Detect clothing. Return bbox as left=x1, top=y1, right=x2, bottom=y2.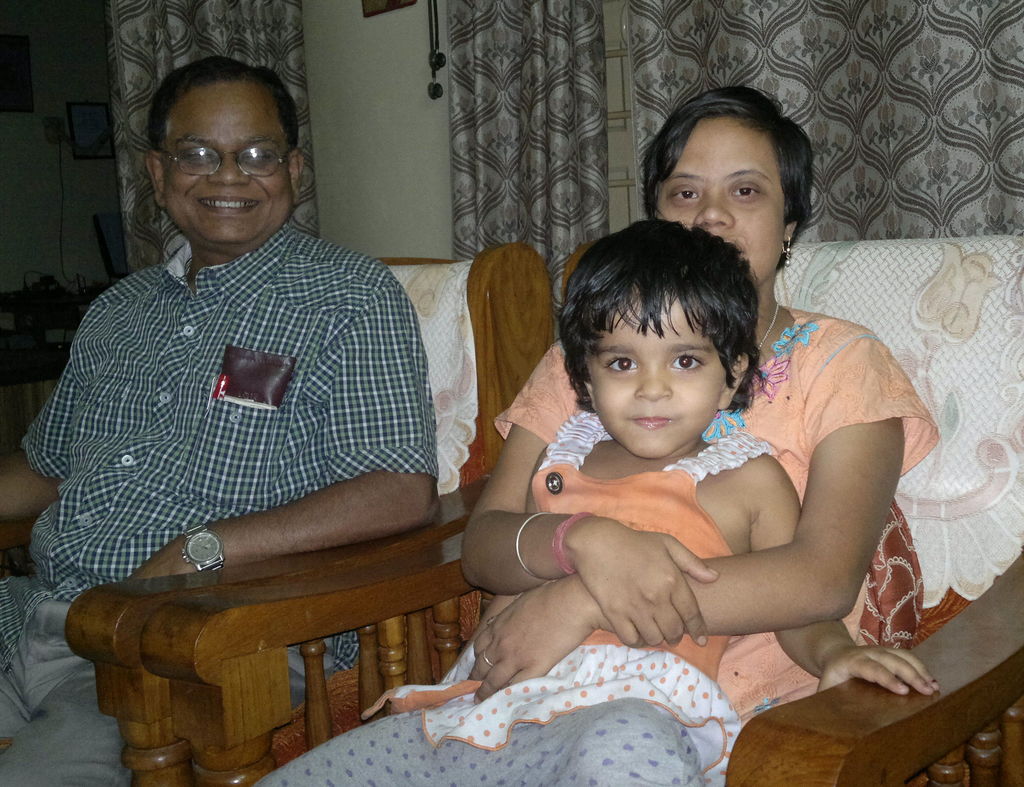
left=487, top=307, right=933, bottom=731.
